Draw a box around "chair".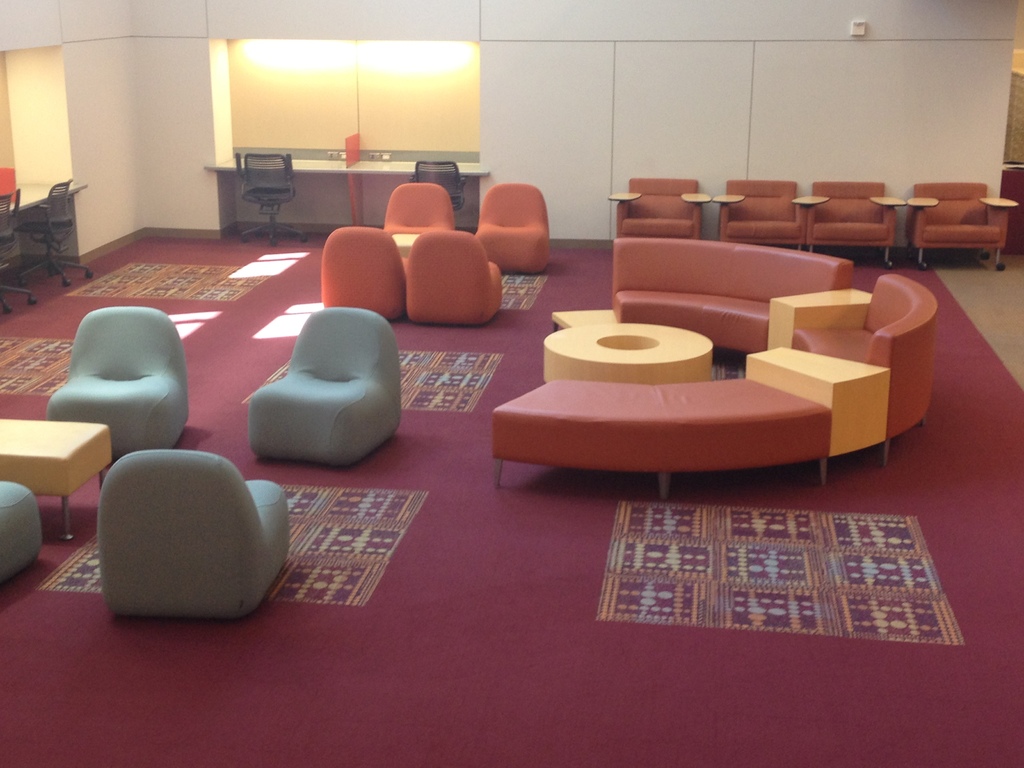
detection(0, 192, 39, 315).
